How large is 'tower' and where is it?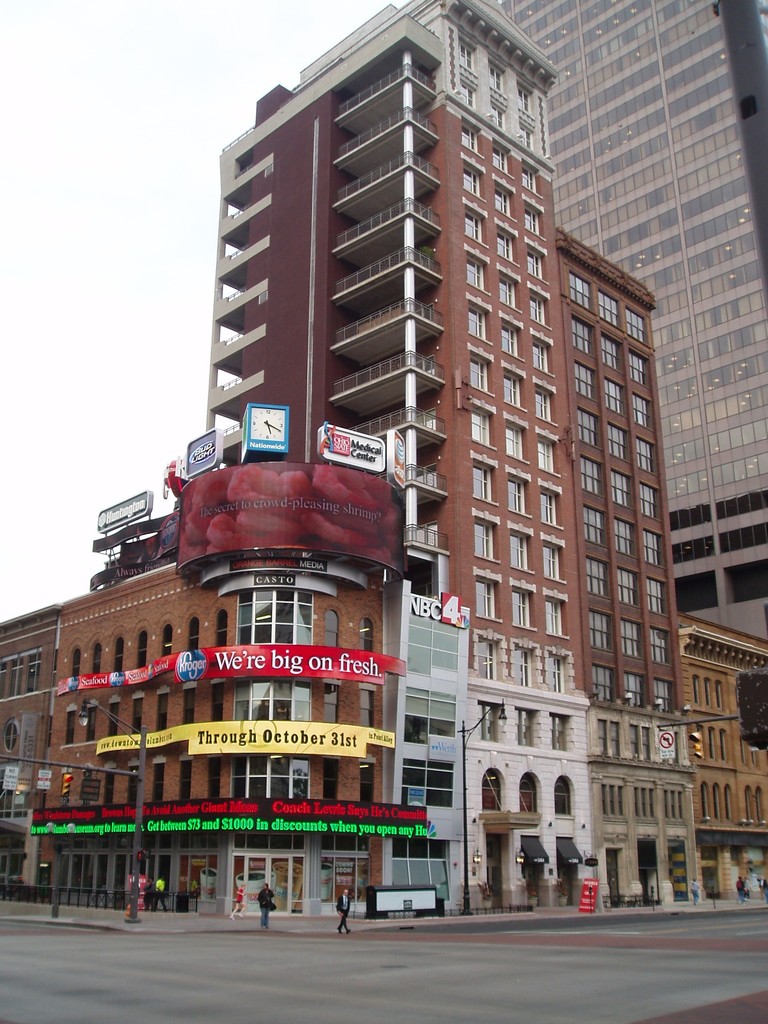
Bounding box: box(556, 0, 767, 524).
